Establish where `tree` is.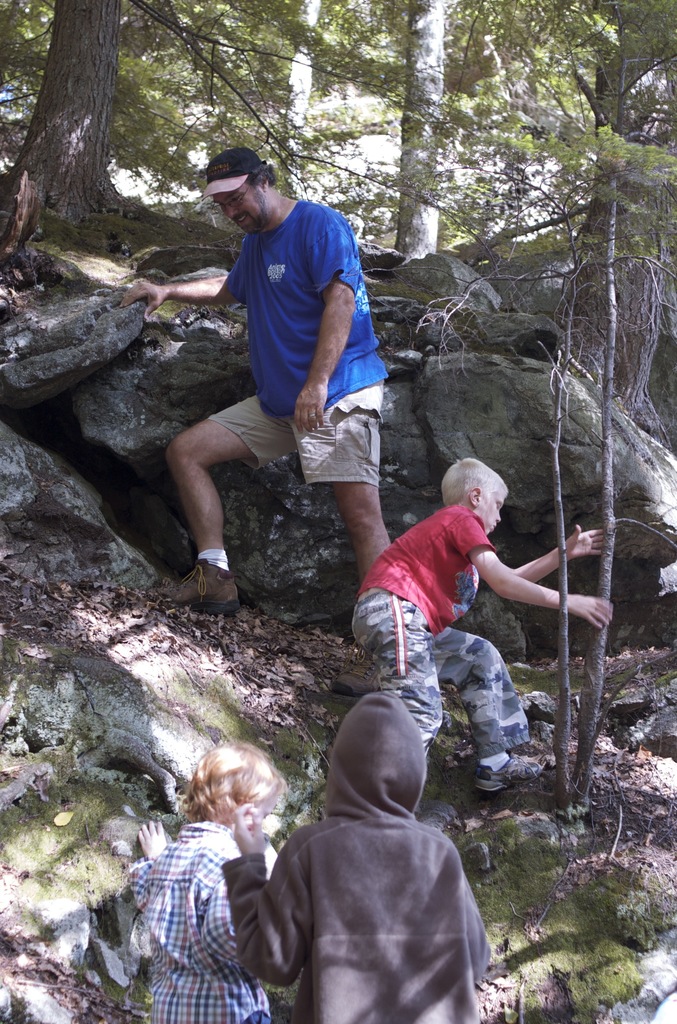
Established at locate(0, 0, 129, 220).
